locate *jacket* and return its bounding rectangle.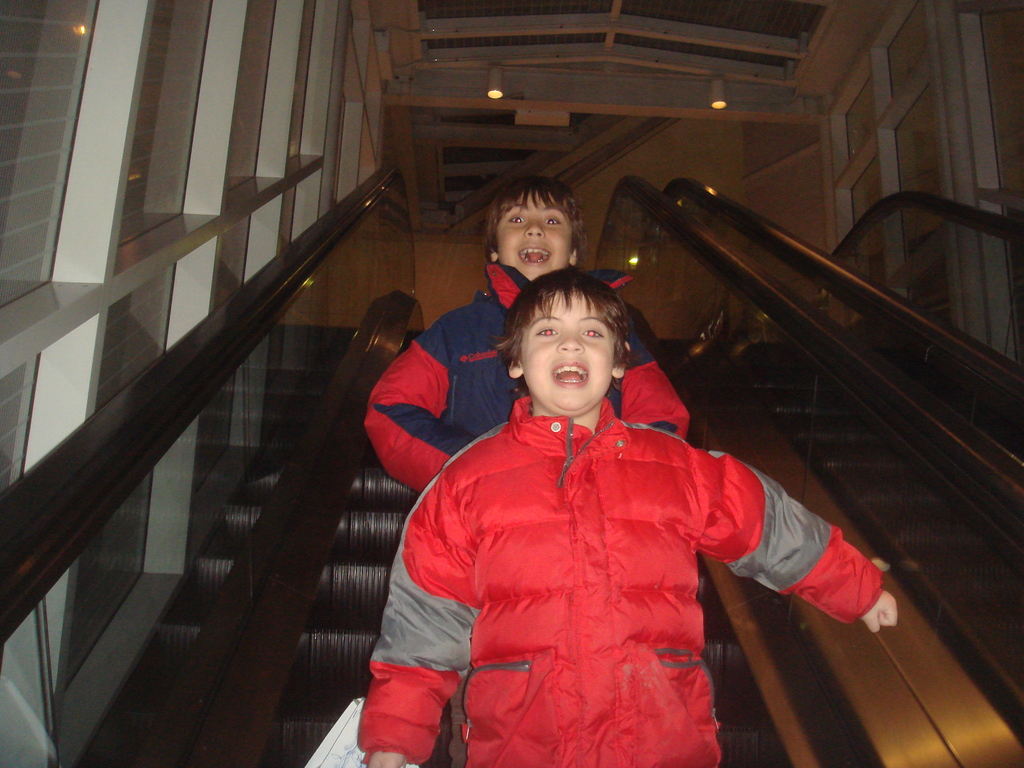
<bbox>374, 301, 810, 764</bbox>.
